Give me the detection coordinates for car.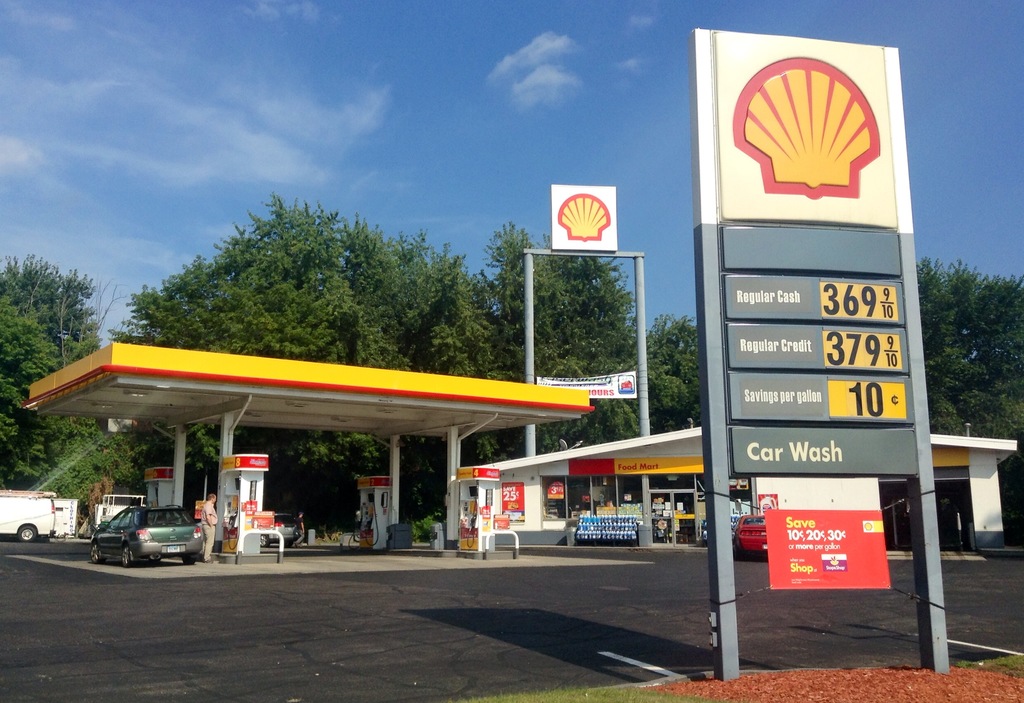
pyautogui.locateOnScreen(262, 513, 296, 547).
